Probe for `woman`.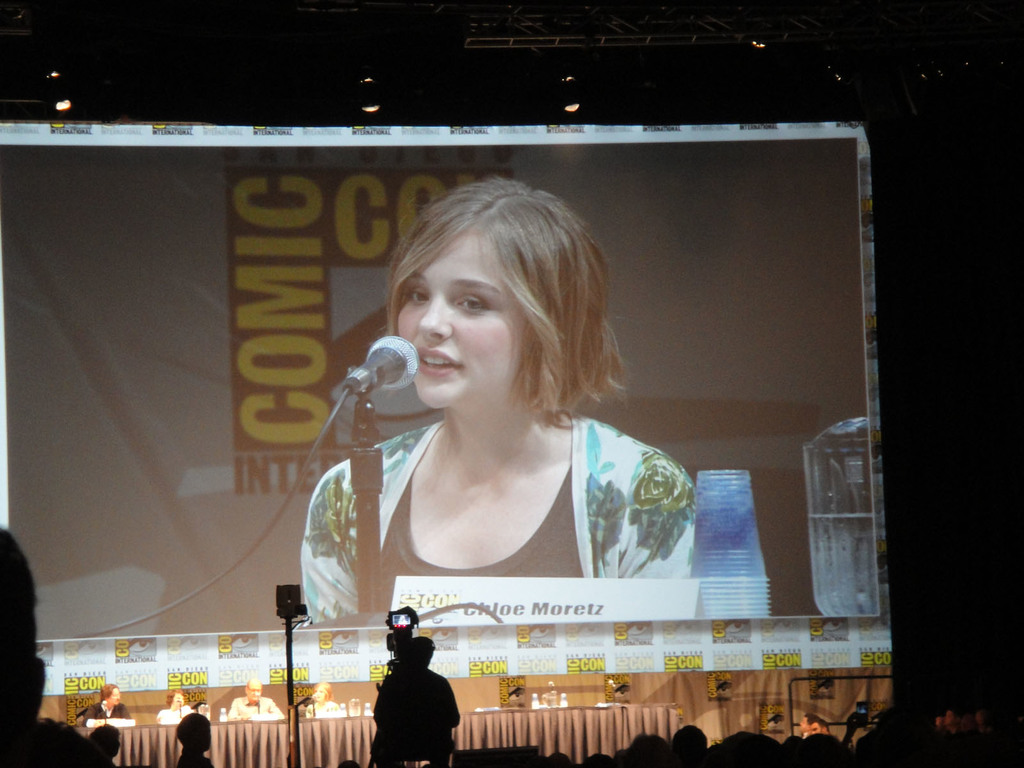
Probe result: l=292, t=200, r=717, b=650.
